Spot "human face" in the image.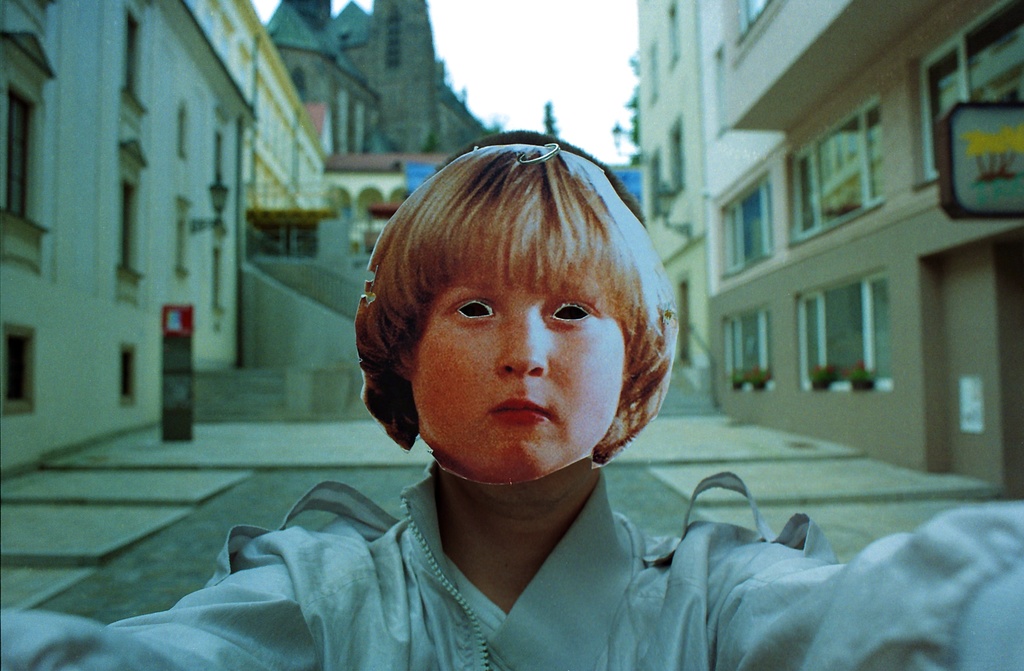
"human face" found at region(416, 281, 635, 484).
